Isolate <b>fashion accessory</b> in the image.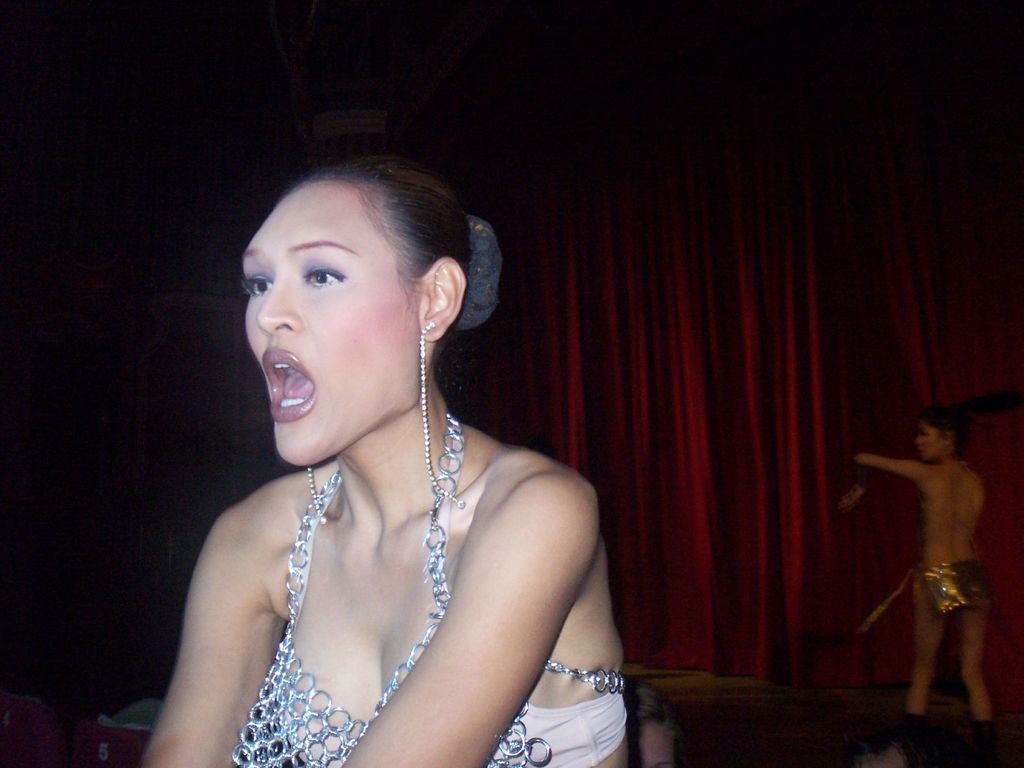
Isolated region: bbox=[419, 322, 466, 511].
